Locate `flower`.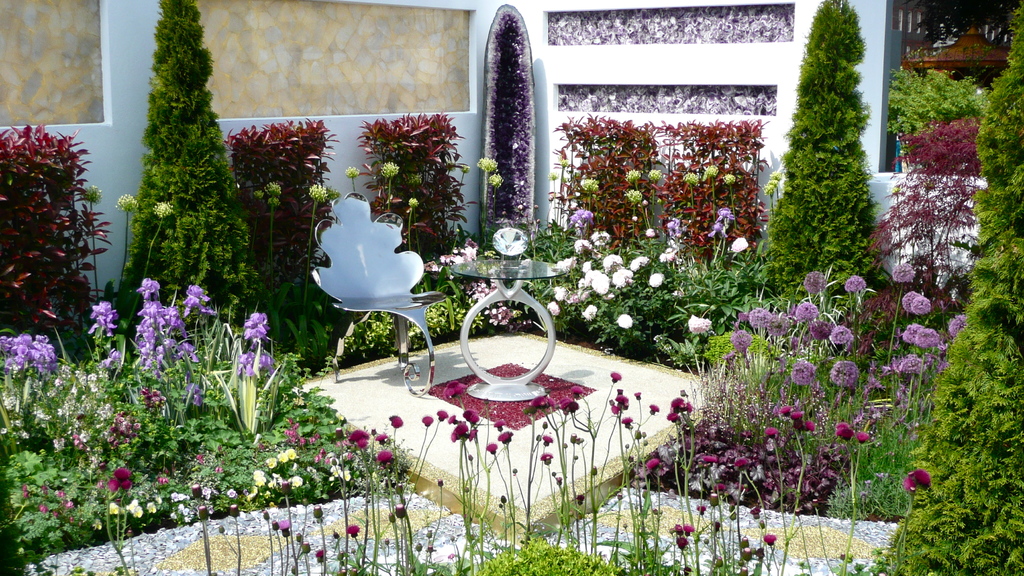
Bounding box: Rect(916, 323, 945, 353).
